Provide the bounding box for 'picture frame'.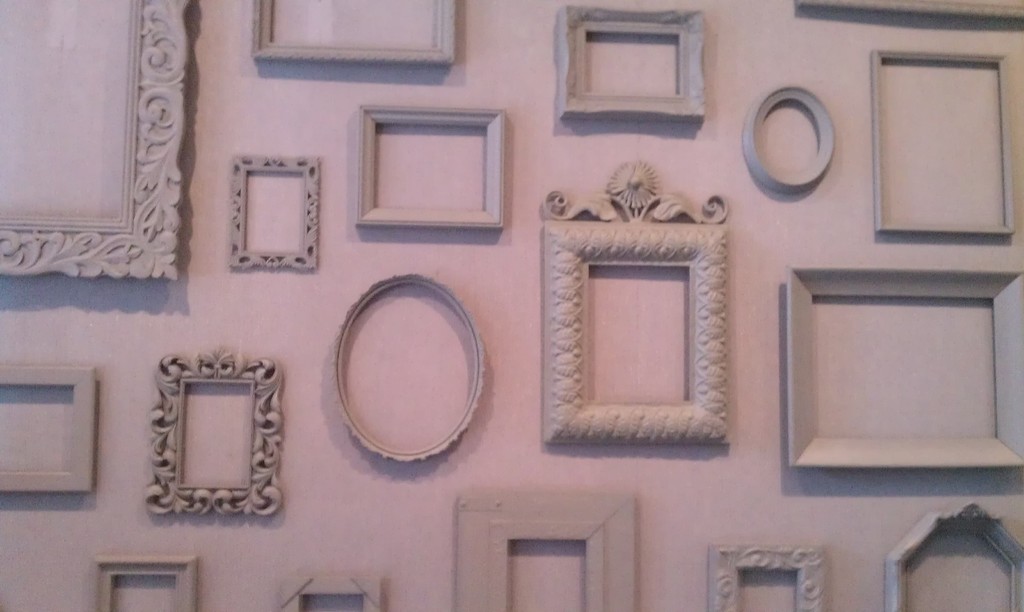
<box>543,156,729,446</box>.
